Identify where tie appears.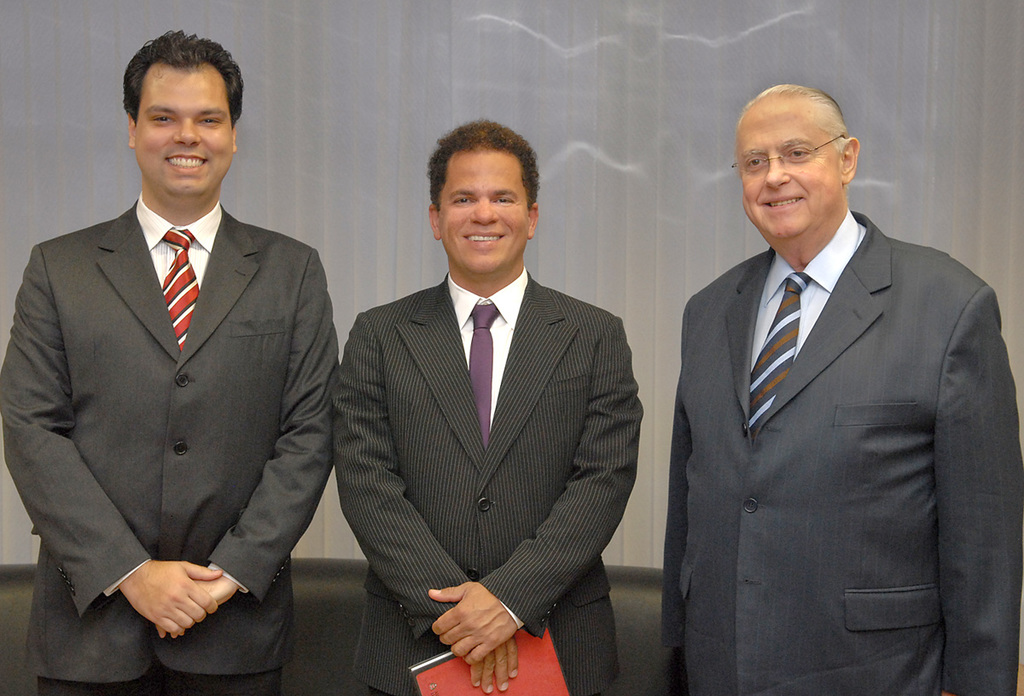
Appears at l=467, t=301, r=507, b=444.
